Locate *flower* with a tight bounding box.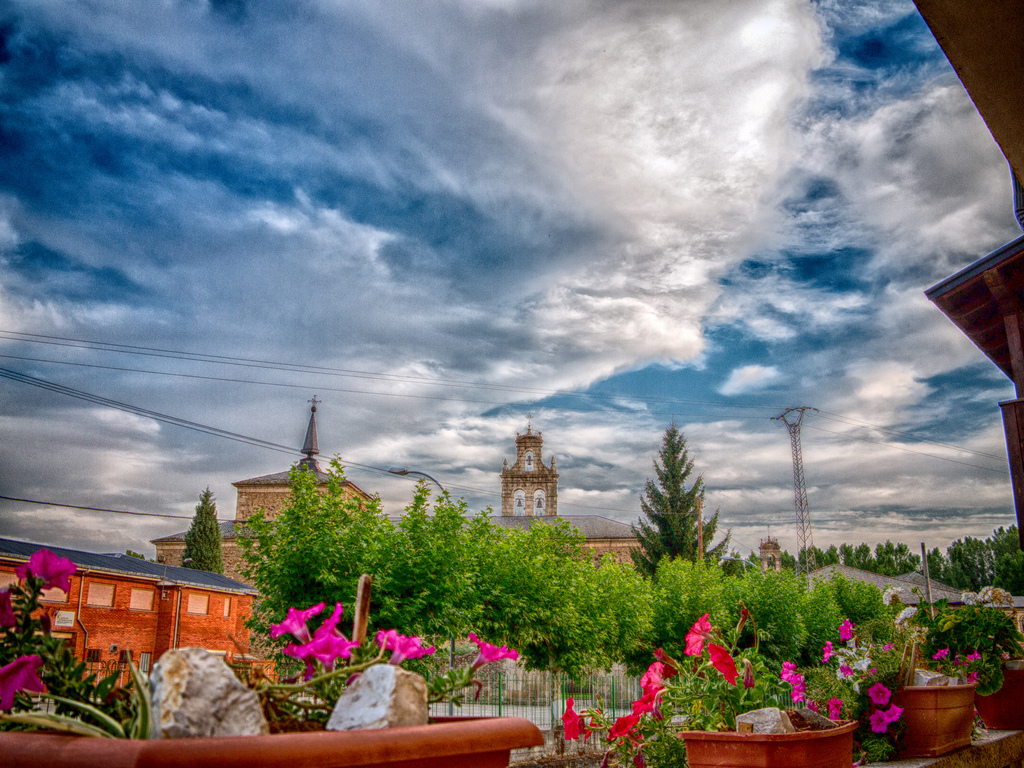
(x1=878, y1=586, x2=903, y2=611).
